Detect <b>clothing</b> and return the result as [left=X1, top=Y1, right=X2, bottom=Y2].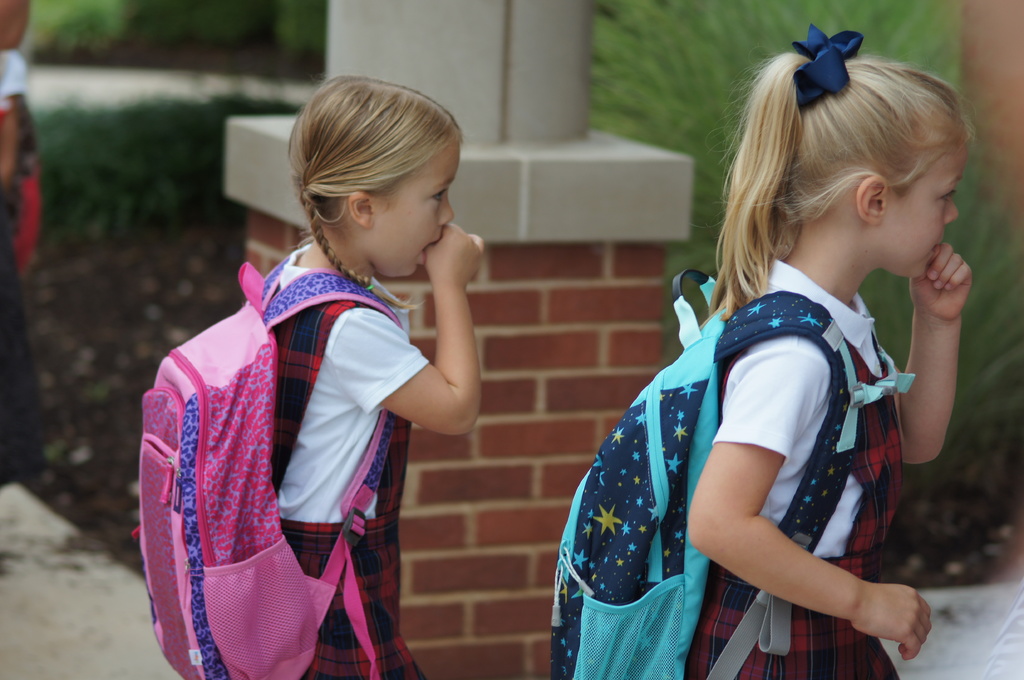
[left=602, top=236, right=938, bottom=673].
